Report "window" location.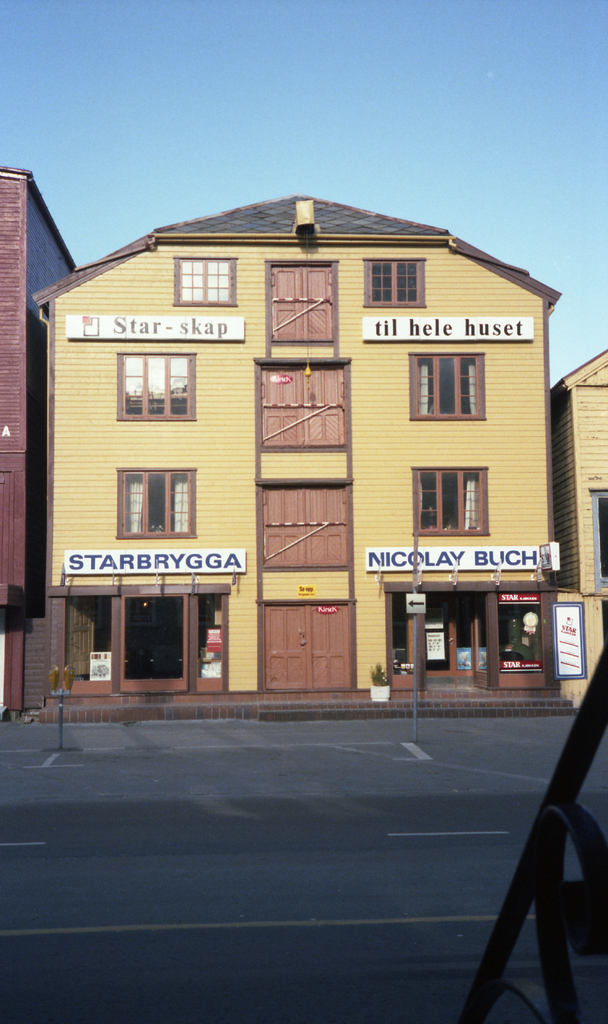
Report: left=590, top=492, right=607, bottom=588.
